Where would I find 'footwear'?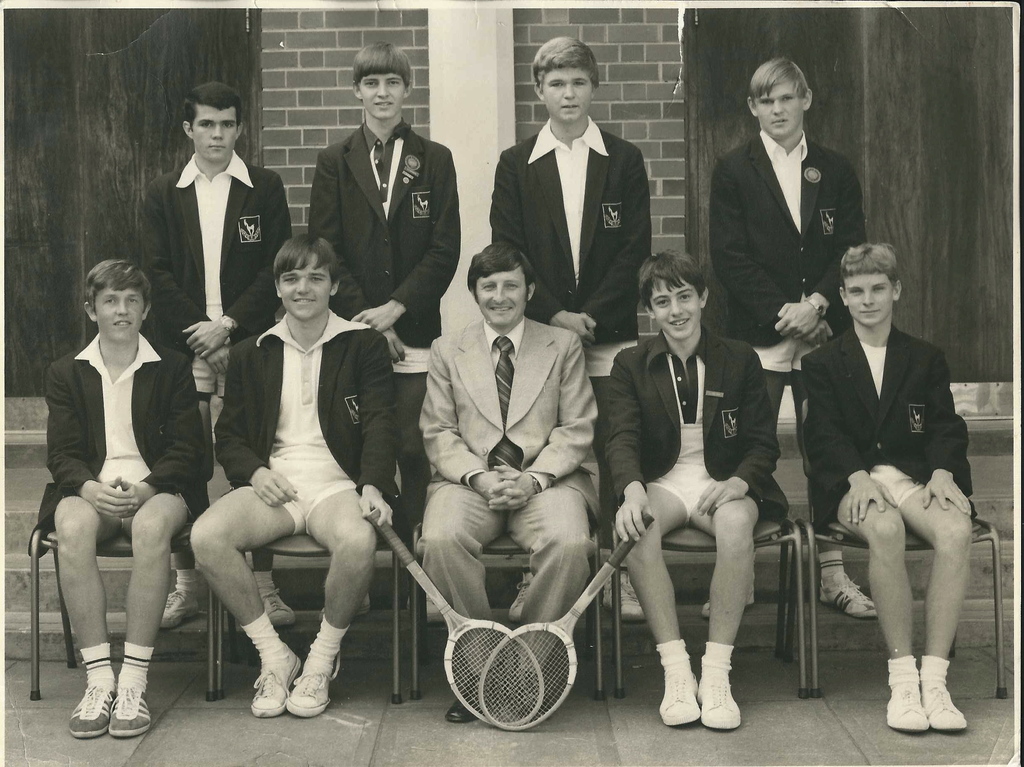
At bbox=[696, 658, 740, 730].
